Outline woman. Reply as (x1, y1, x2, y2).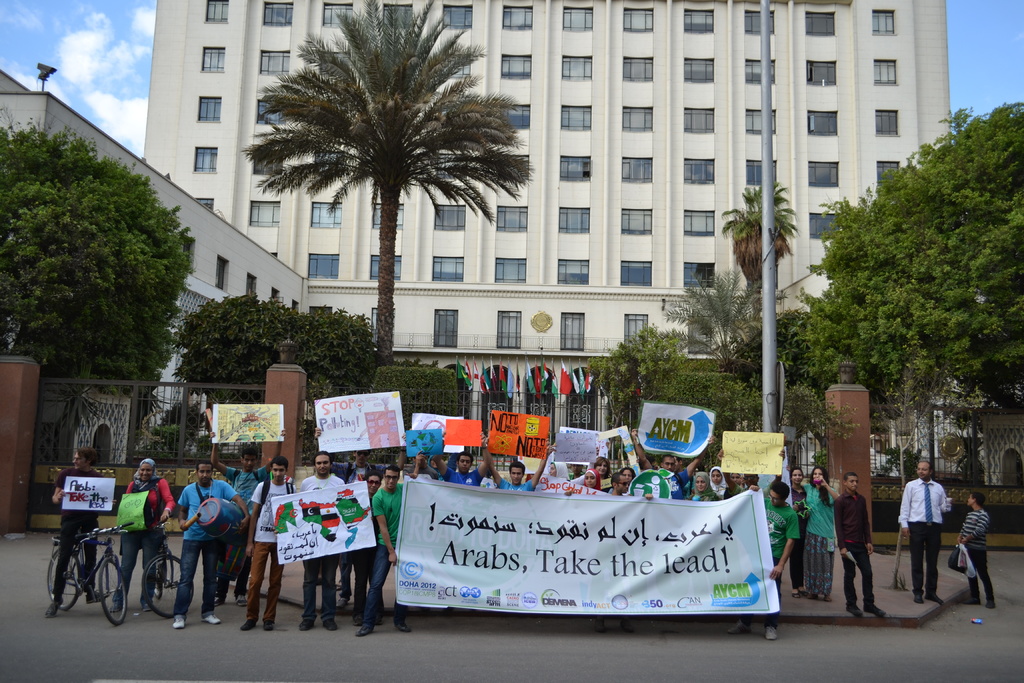
(595, 455, 607, 475).
